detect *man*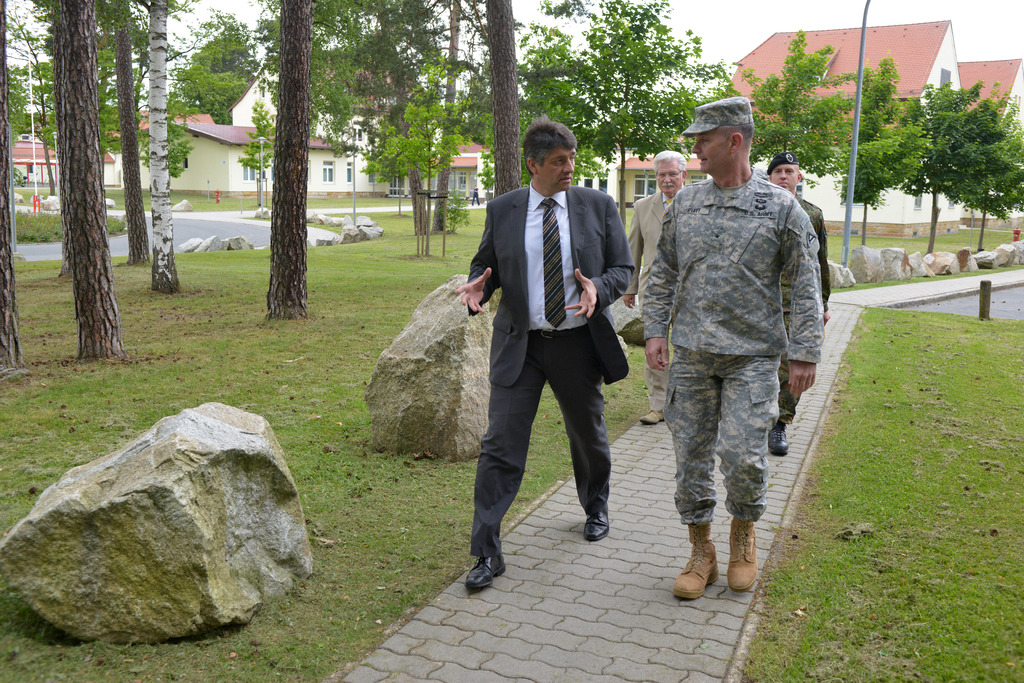
(456, 124, 644, 586)
